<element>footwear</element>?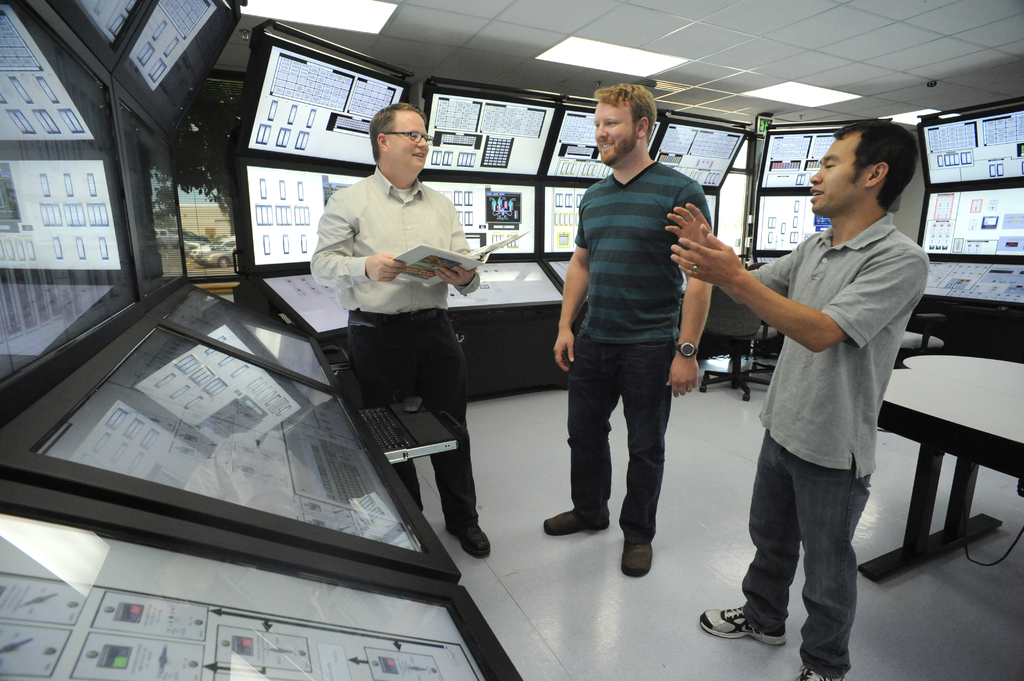
detection(792, 657, 849, 680)
